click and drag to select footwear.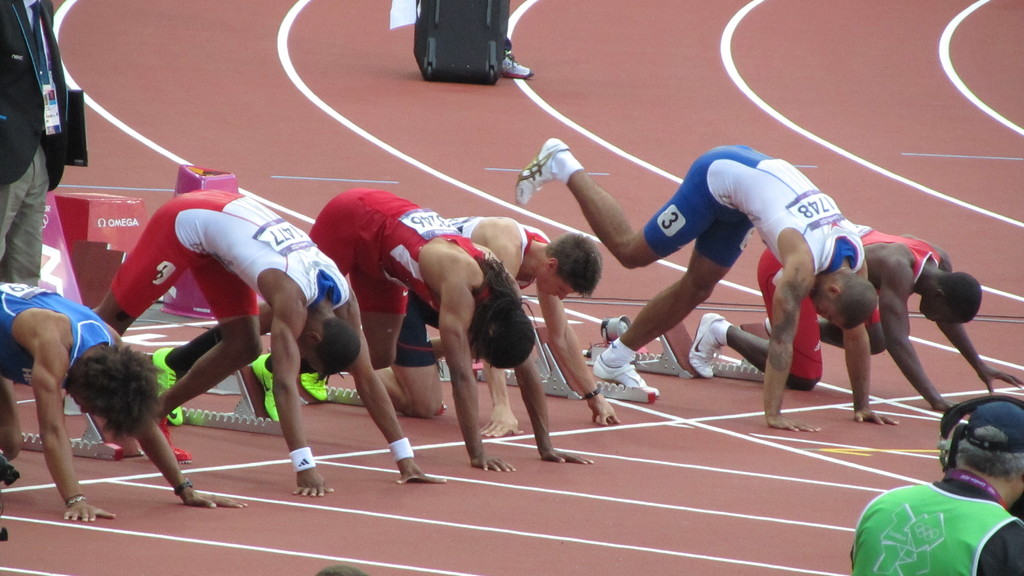
Selection: l=689, t=309, r=725, b=377.
